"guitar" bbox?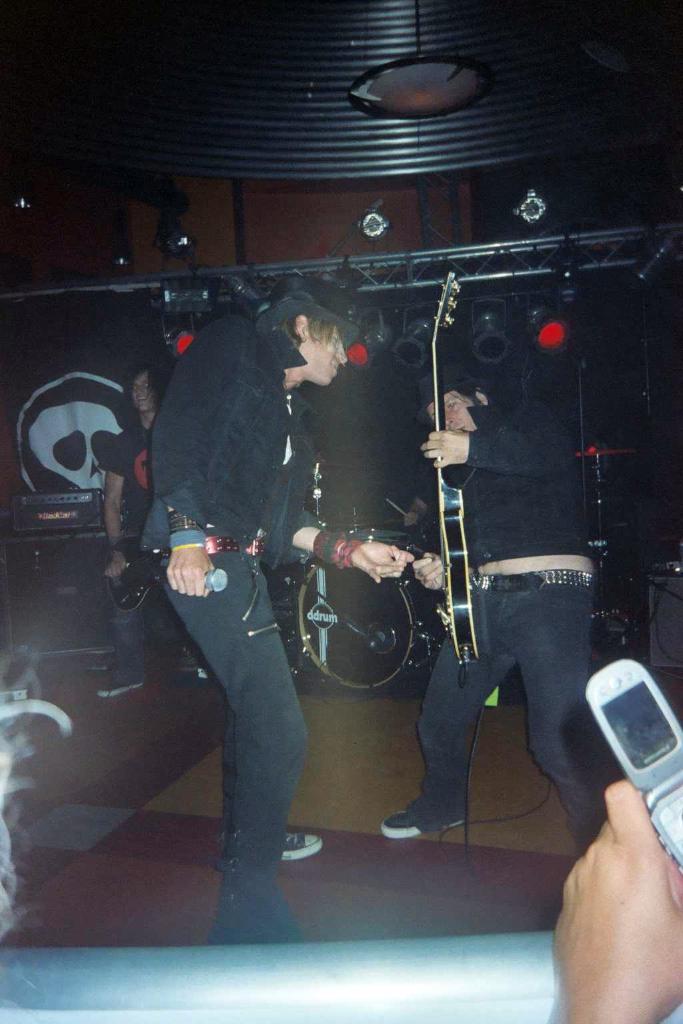
rect(418, 255, 481, 663)
